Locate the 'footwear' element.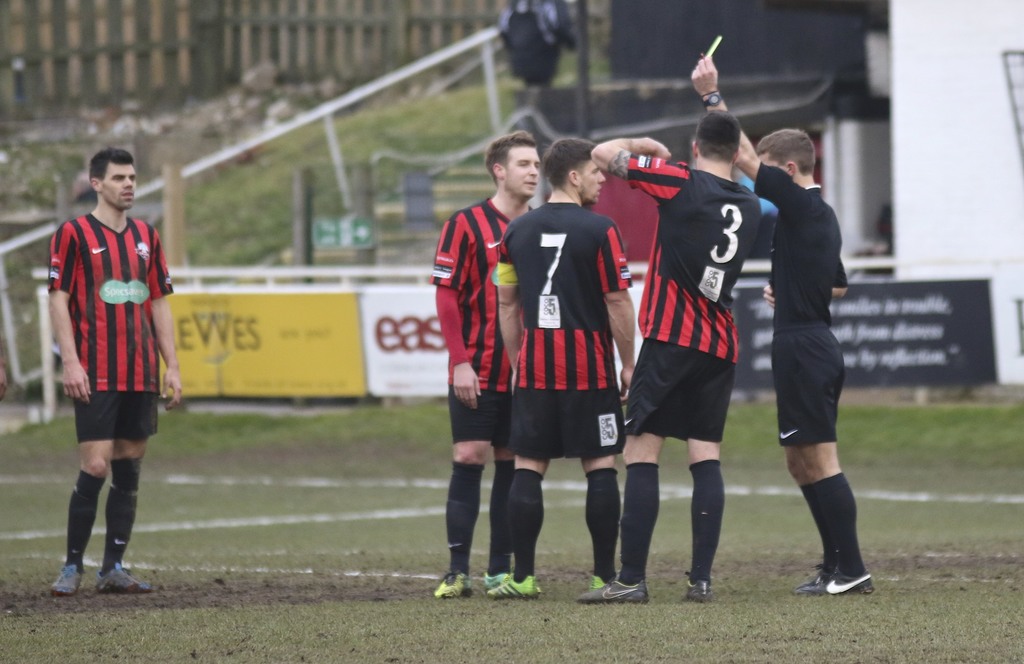
Element bbox: select_region(791, 560, 838, 595).
